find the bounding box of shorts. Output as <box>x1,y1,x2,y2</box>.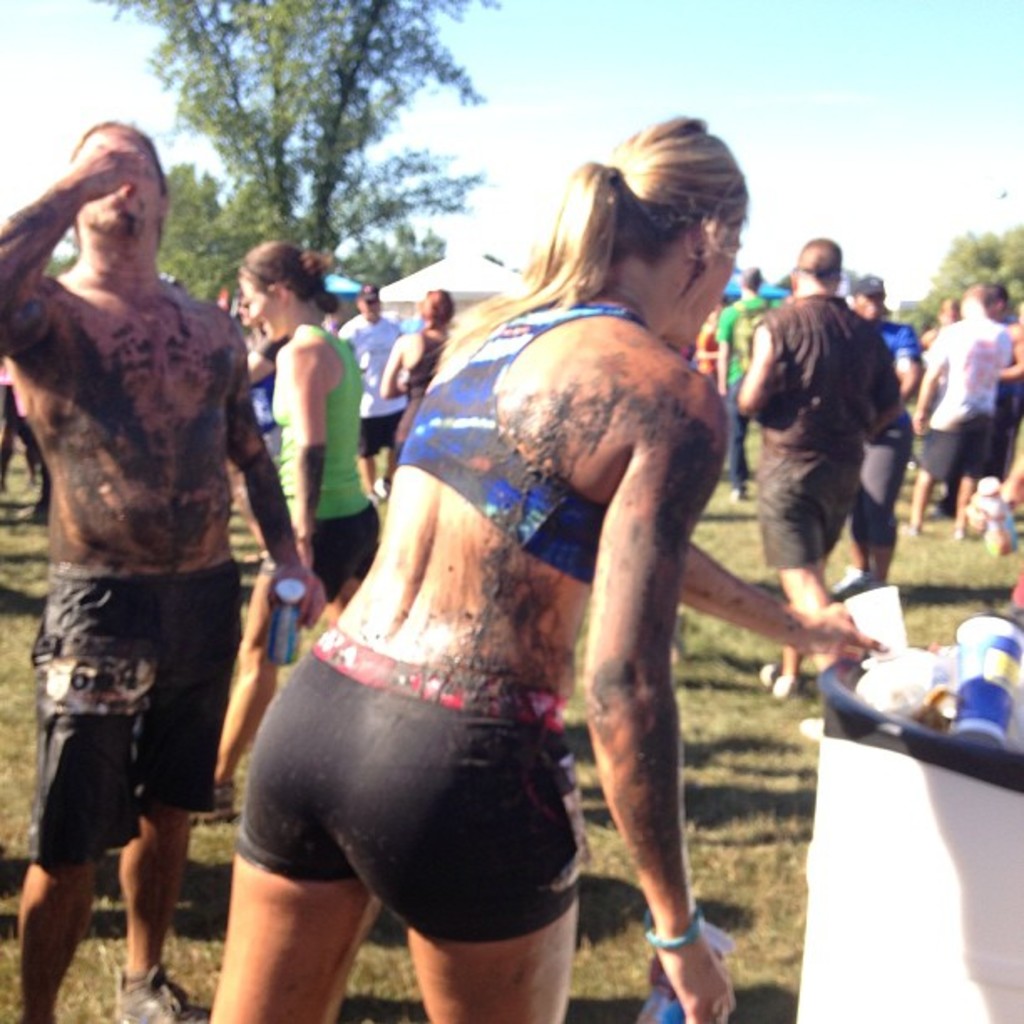
<box>25,561,244,868</box>.
